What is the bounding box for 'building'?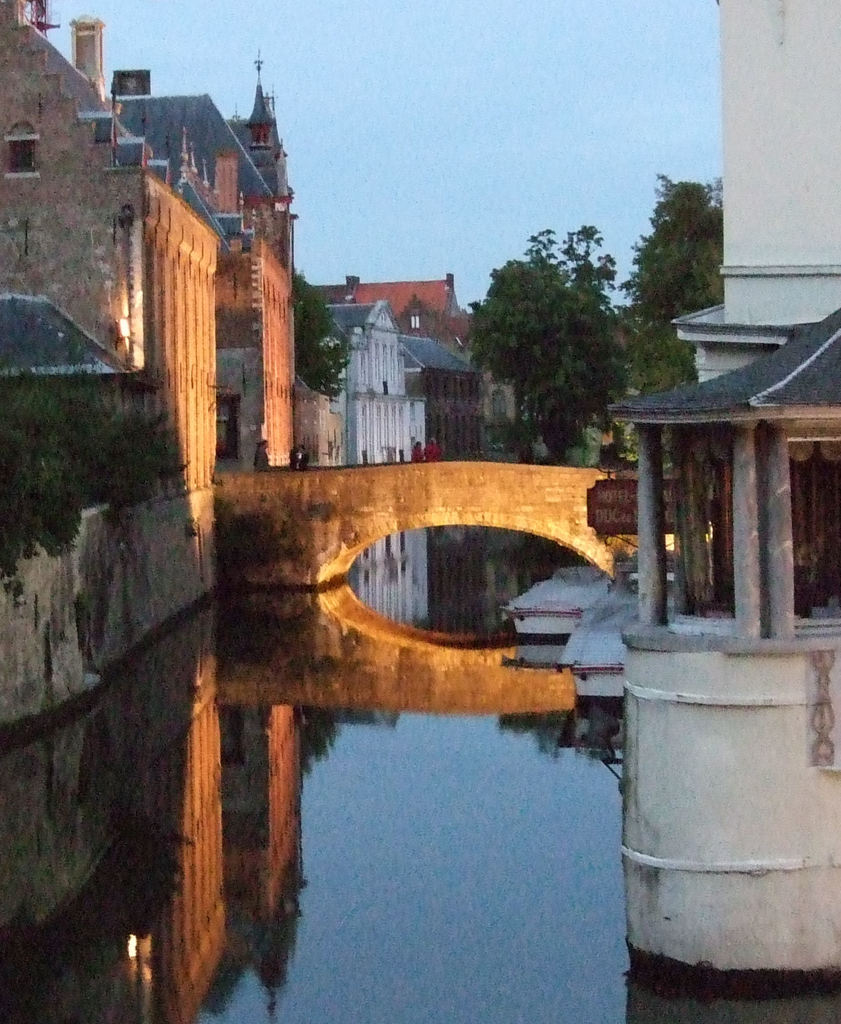
0 0 301 731.
